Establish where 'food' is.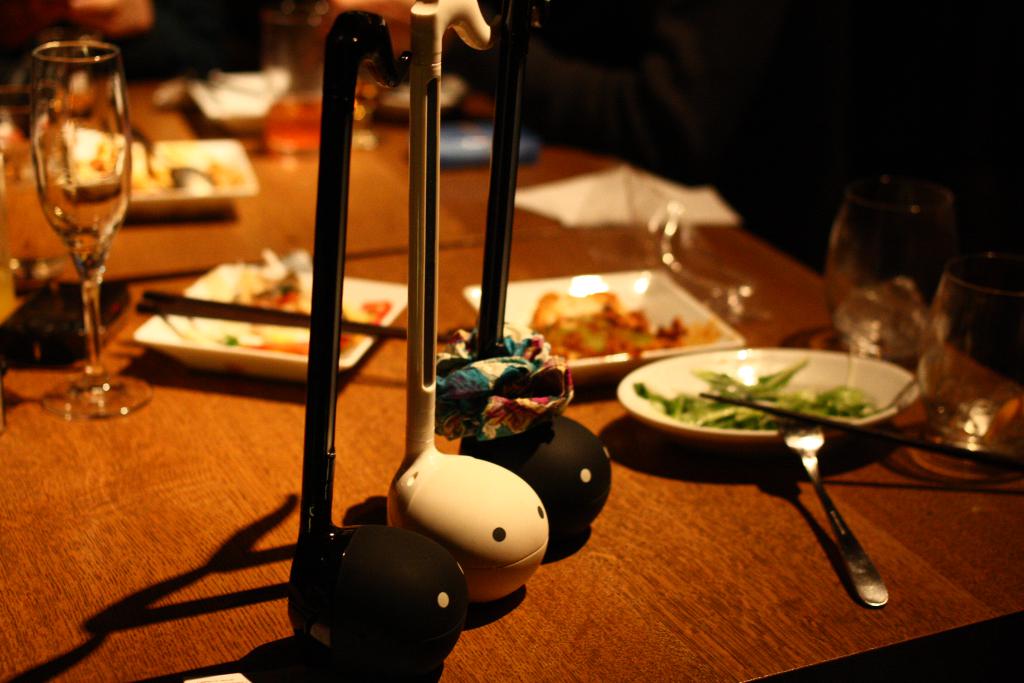
Established at <region>202, 259, 399, 364</region>.
